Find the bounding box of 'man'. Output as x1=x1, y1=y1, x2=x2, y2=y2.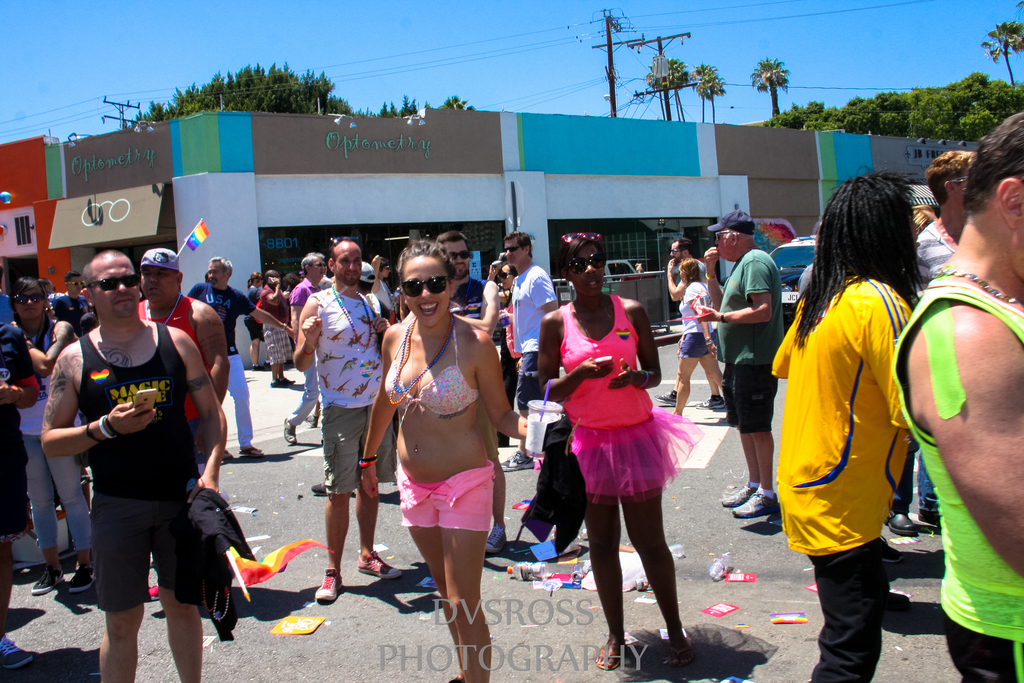
x1=42, y1=274, x2=93, y2=327.
